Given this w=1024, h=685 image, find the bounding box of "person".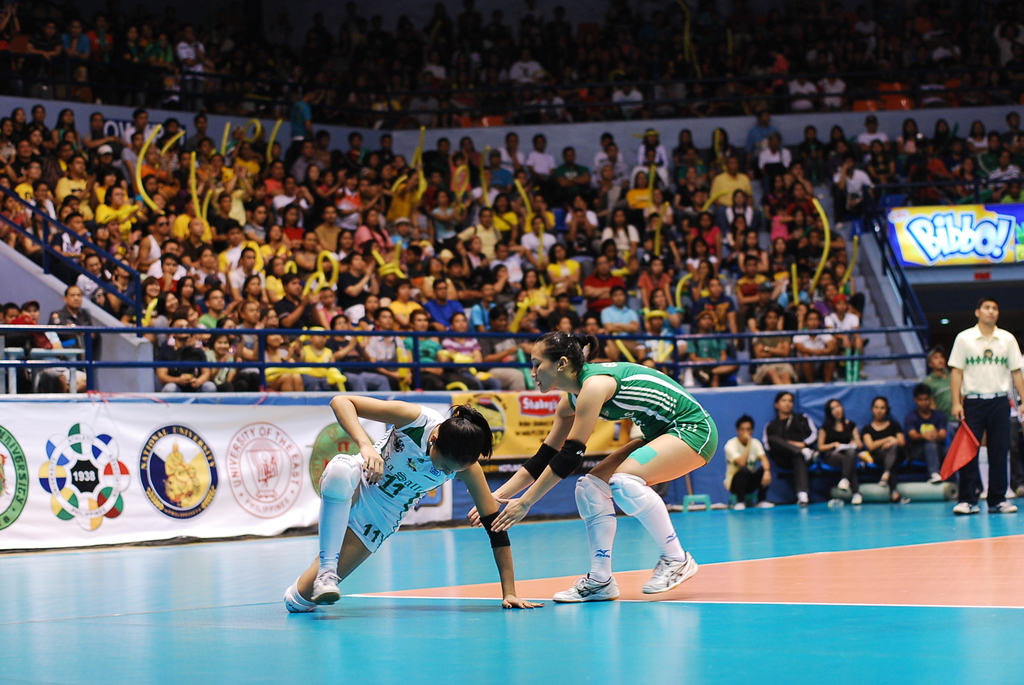
486 263 522 306.
